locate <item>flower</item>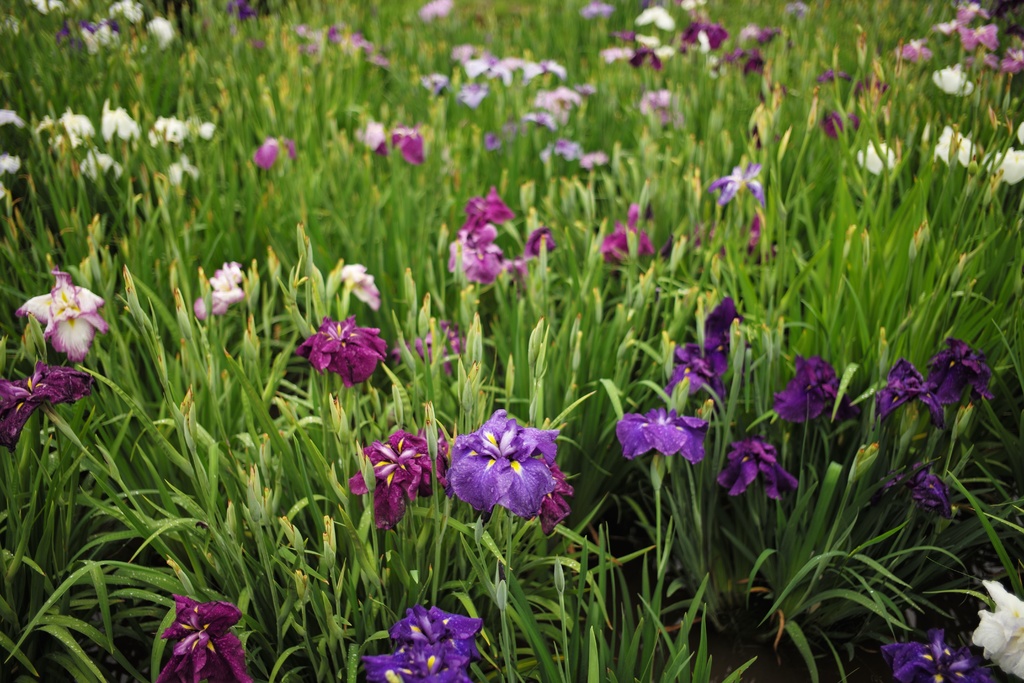
pyautogui.locateOnScreen(540, 55, 566, 88)
